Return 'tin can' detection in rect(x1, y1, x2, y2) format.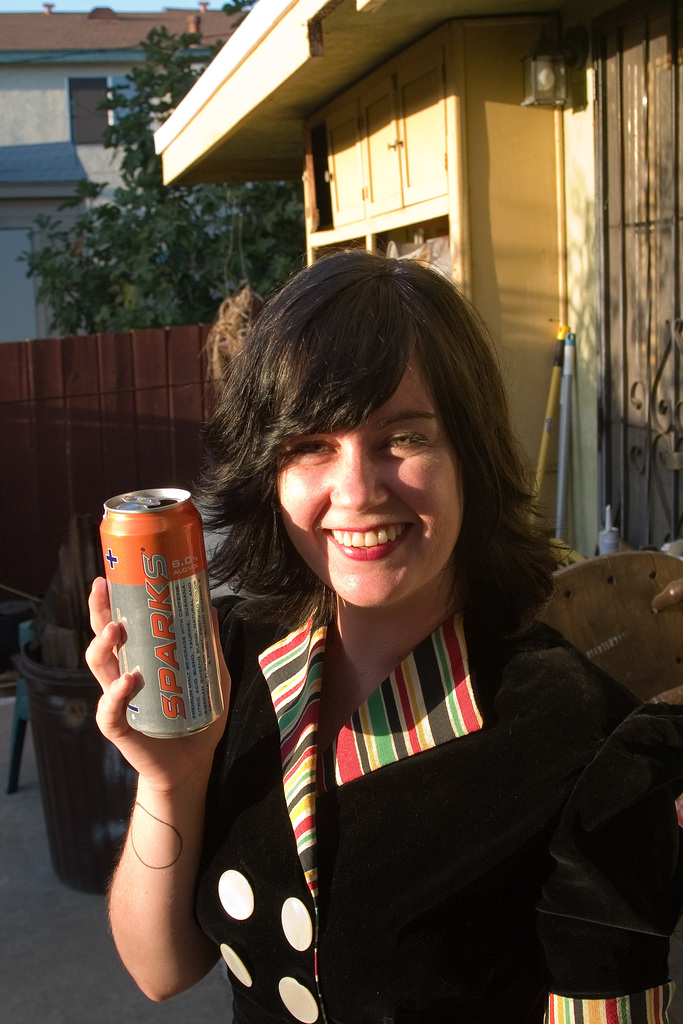
rect(98, 486, 222, 759).
